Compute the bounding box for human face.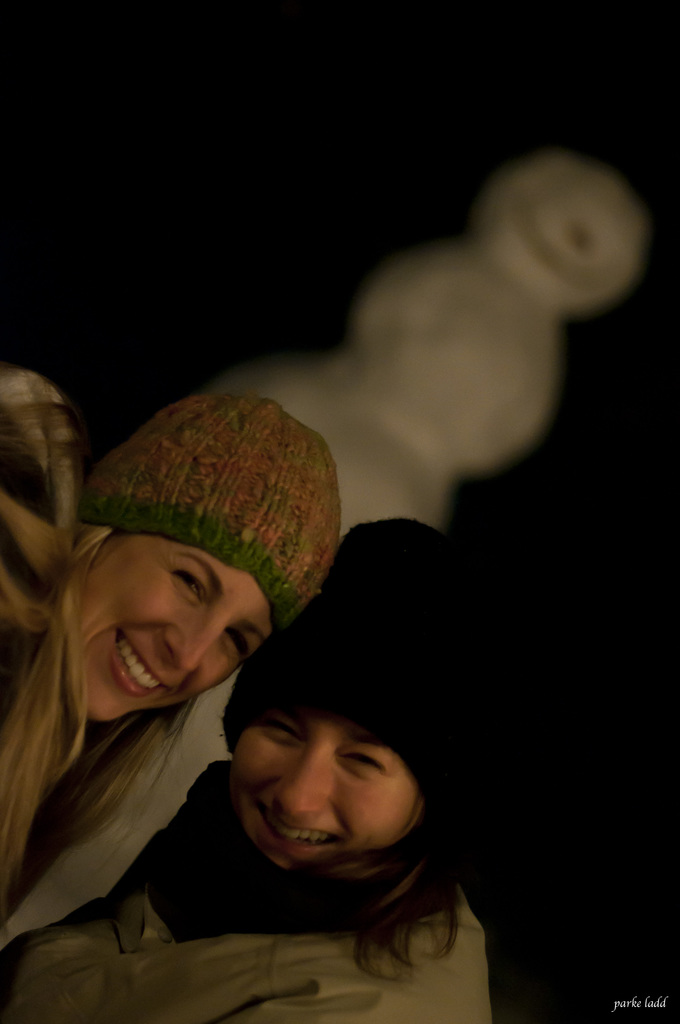
detection(66, 534, 271, 715).
